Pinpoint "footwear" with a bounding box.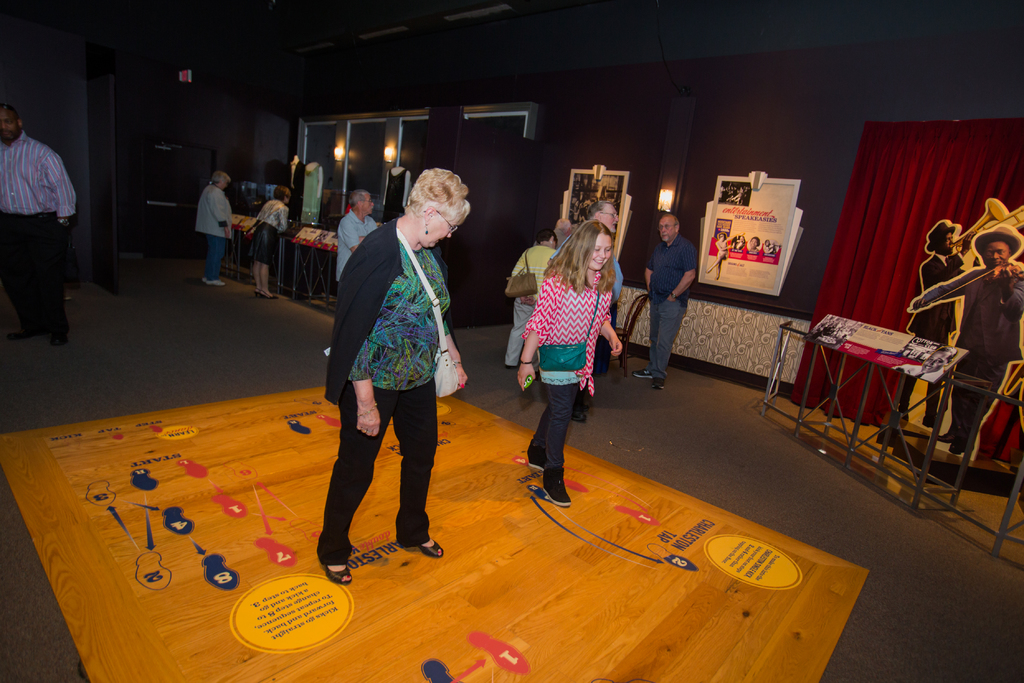
rect(210, 279, 222, 284).
